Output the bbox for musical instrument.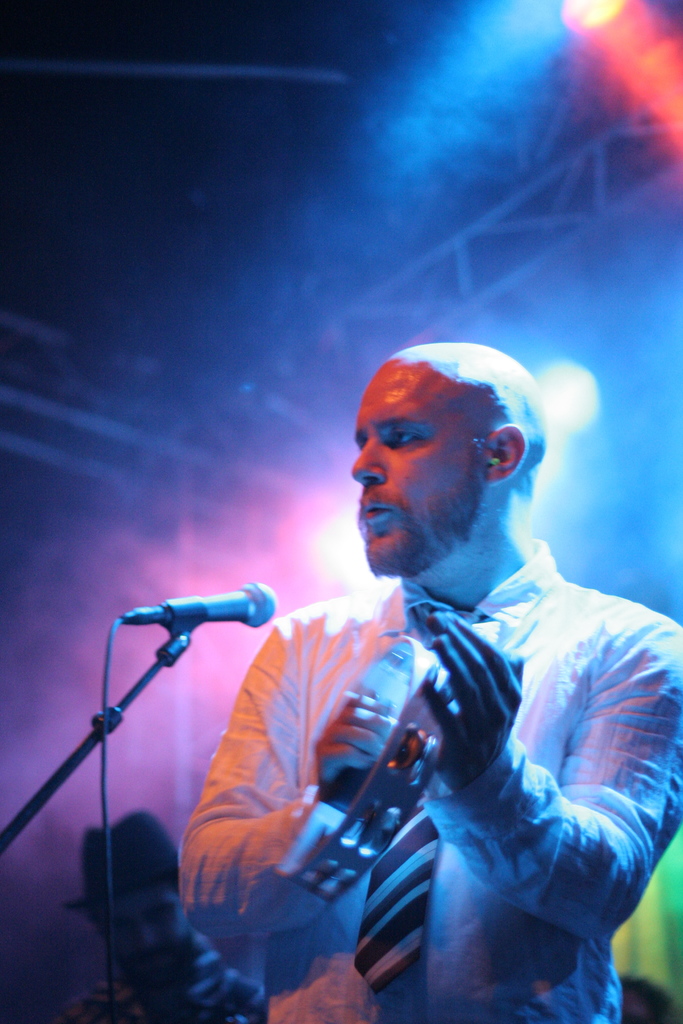
{"x1": 272, "y1": 633, "x2": 457, "y2": 906}.
